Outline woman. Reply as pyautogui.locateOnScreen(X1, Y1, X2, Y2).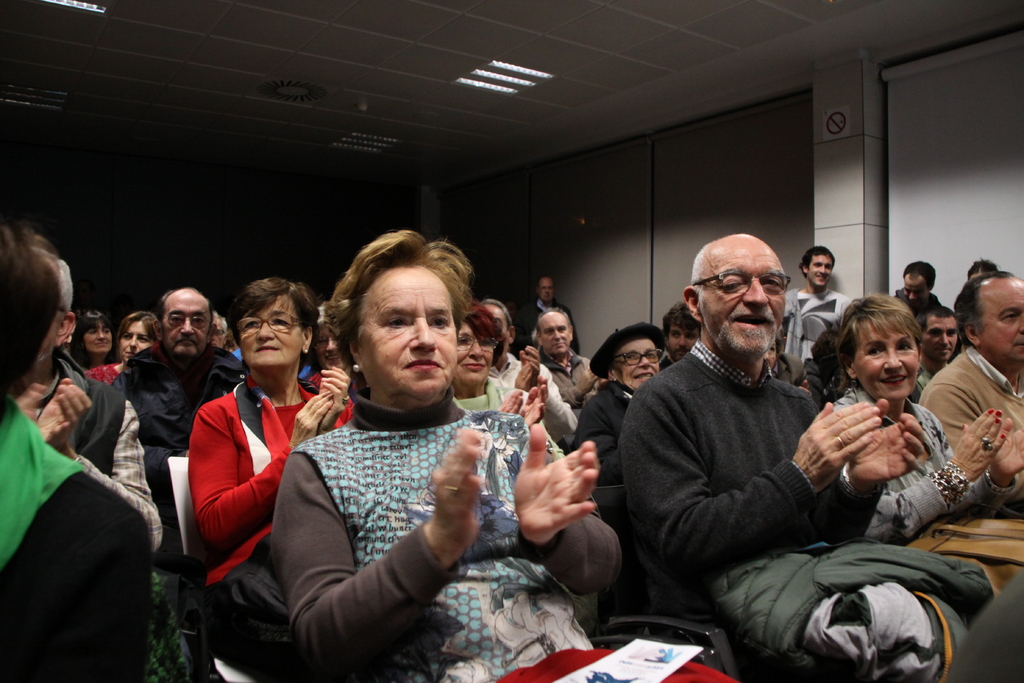
pyautogui.locateOnScreen(830, 295, 1023, 545).
